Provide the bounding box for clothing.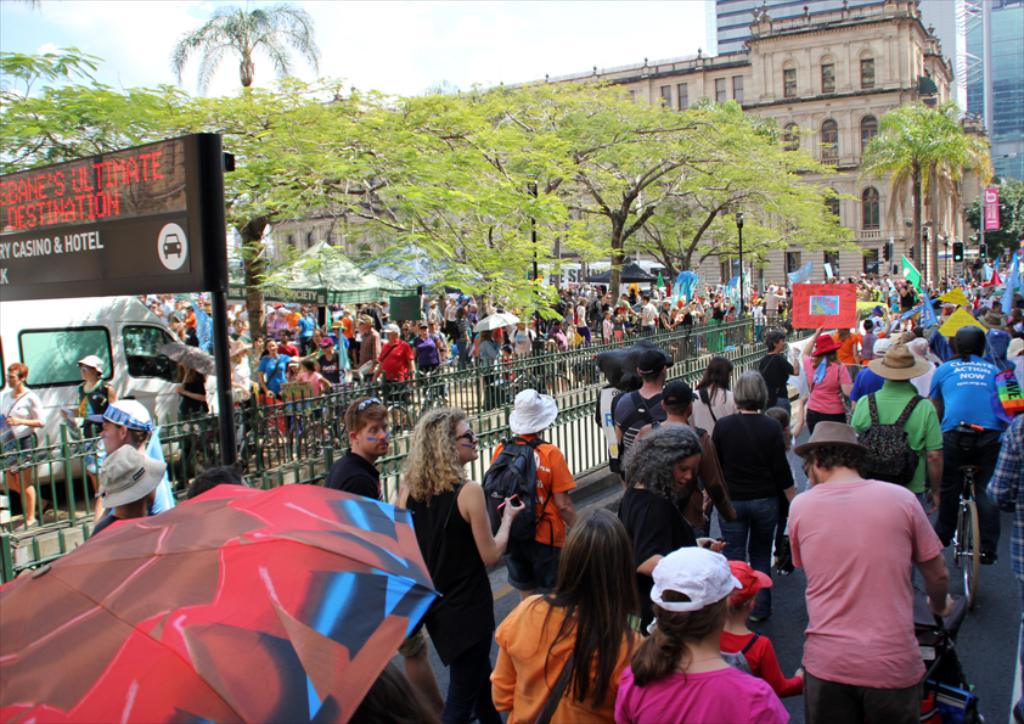
483,428,579,585.
